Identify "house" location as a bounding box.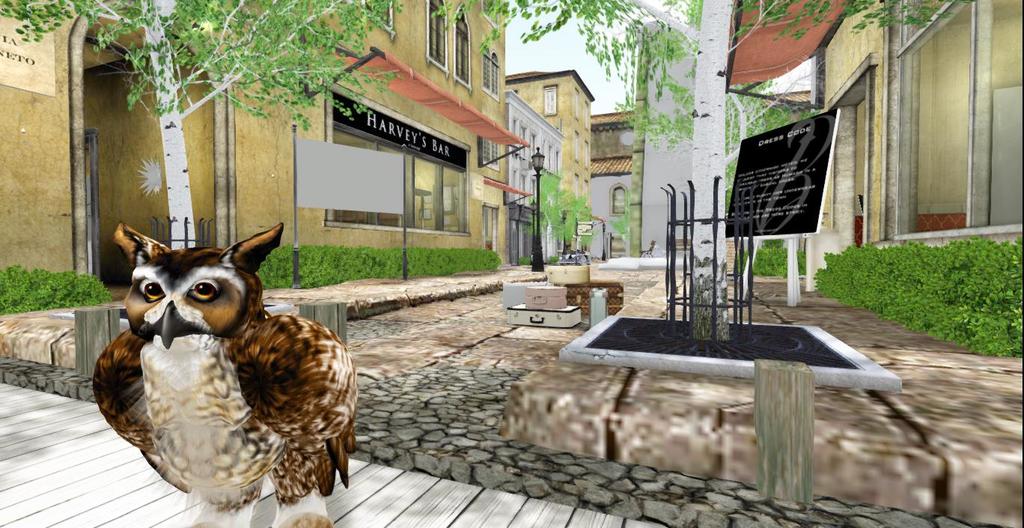
506/93/565/267.
